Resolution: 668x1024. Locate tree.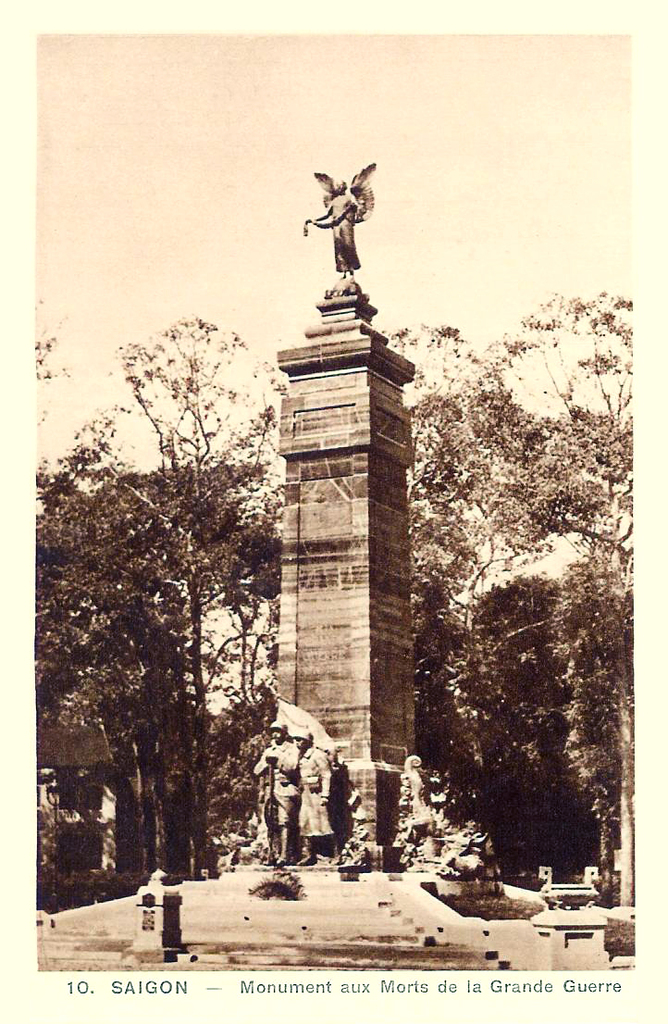
383 293 635 908.
